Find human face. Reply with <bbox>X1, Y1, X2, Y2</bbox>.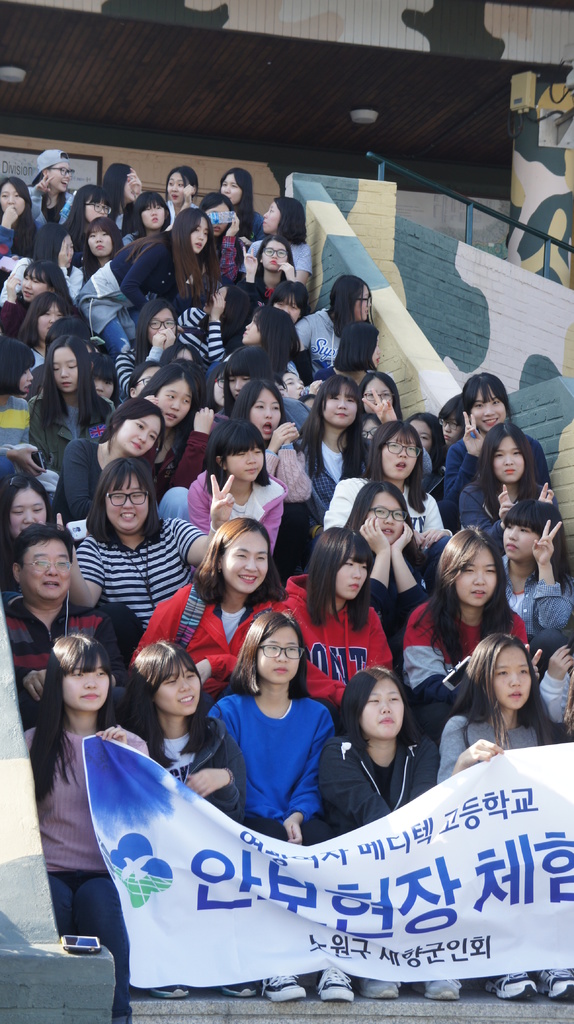
<bbox>221, 173, 241, 204</bbox>.
